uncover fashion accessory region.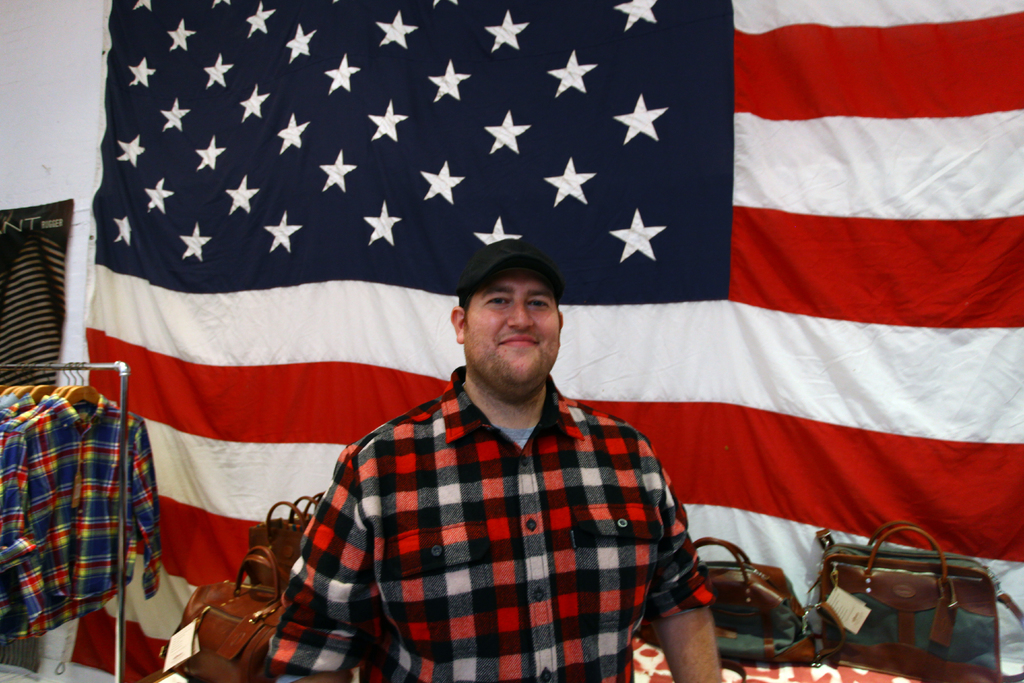
Uncovered: 633/538/812/663.
